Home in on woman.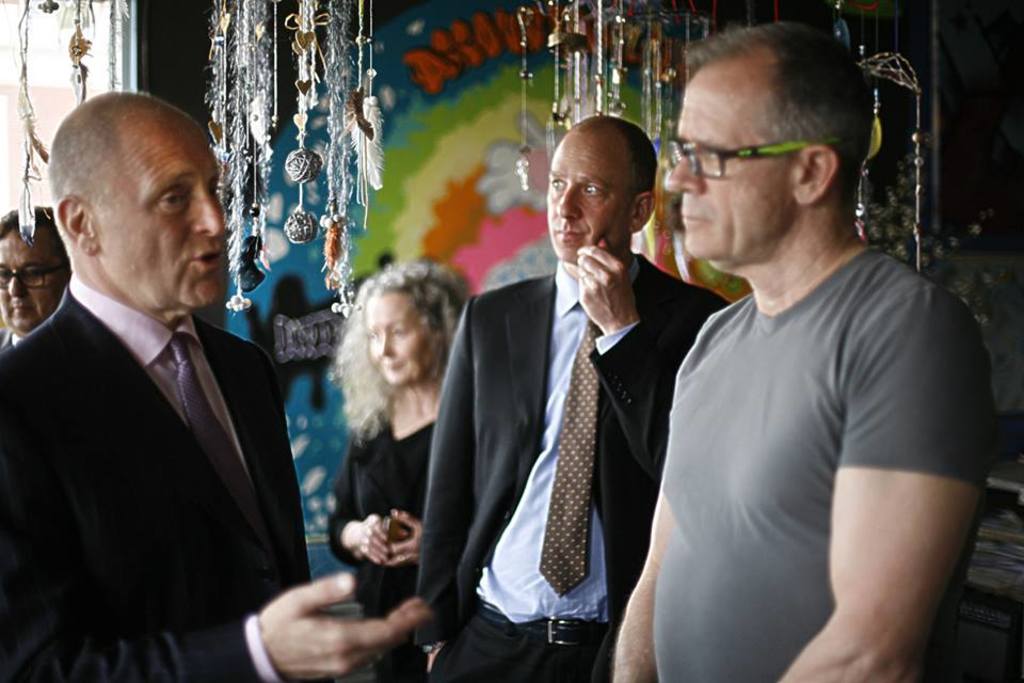
Homed in at bbox(301, 254, 462, 656).
